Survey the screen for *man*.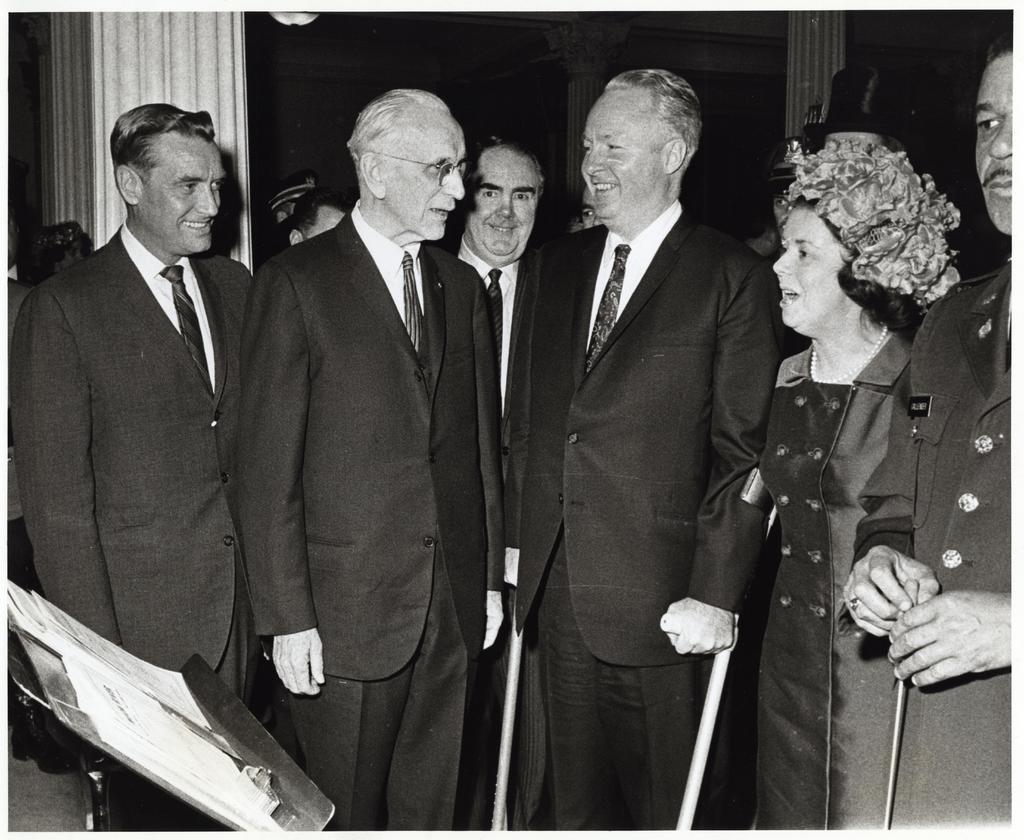
Survey found: 428:124:577:818.
